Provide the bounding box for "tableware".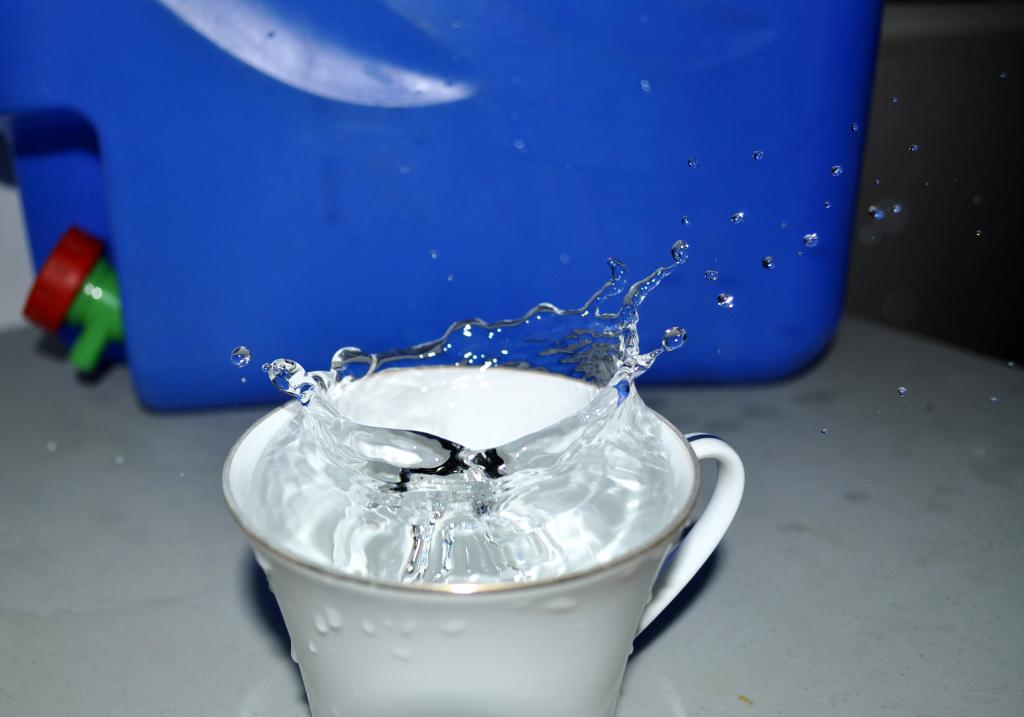
box=[224, 315, 737, 696].
